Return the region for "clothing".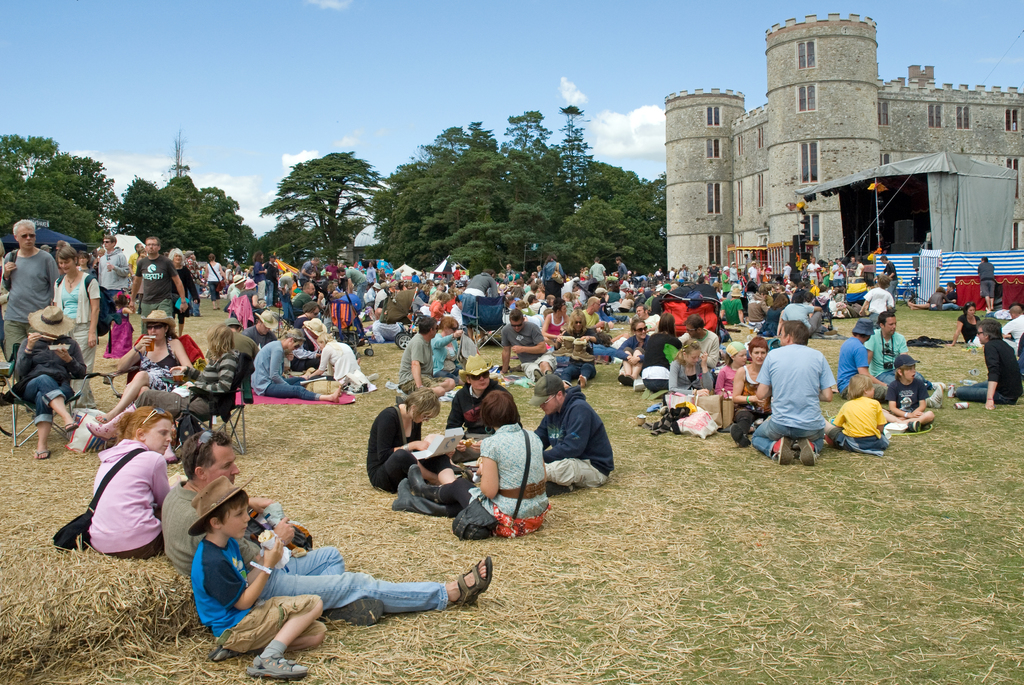
<box>95,242,136,319</box>.
